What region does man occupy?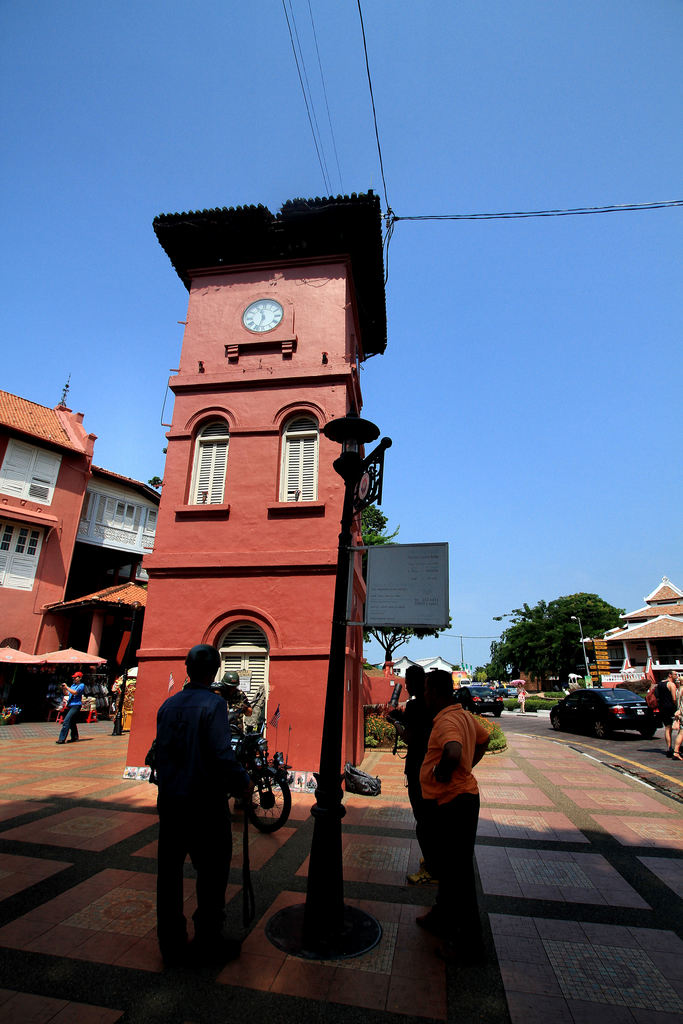
left=420, top=666, right=493, bottom=944.
